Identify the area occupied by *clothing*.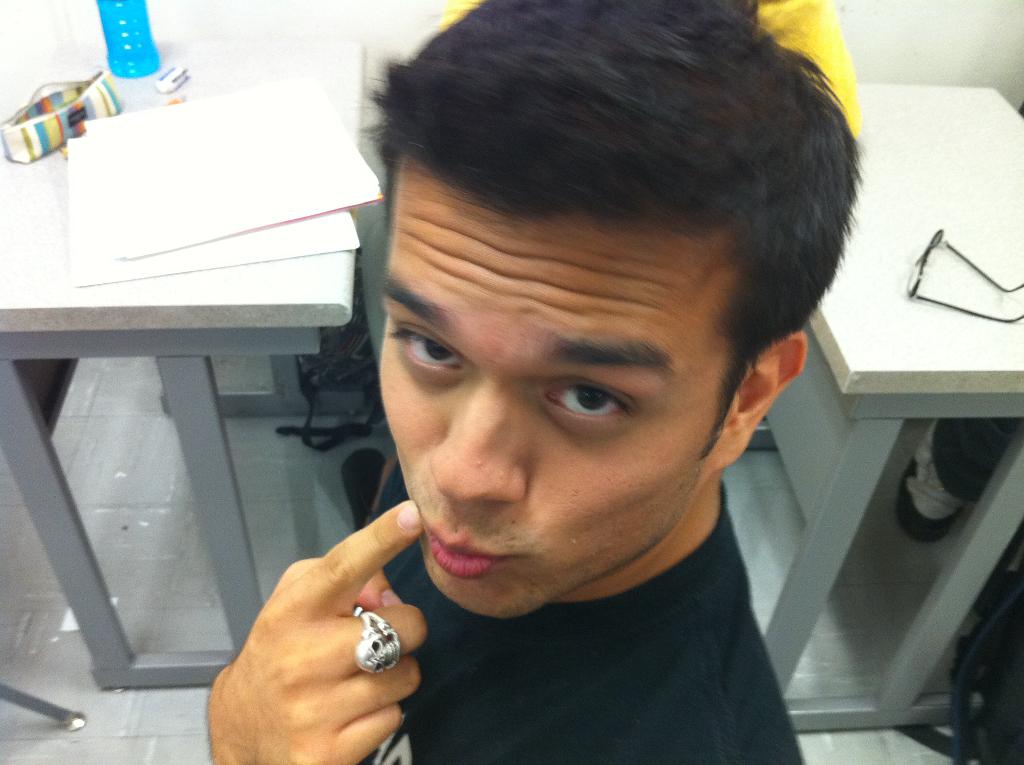
Area: [264,448,836,764].
